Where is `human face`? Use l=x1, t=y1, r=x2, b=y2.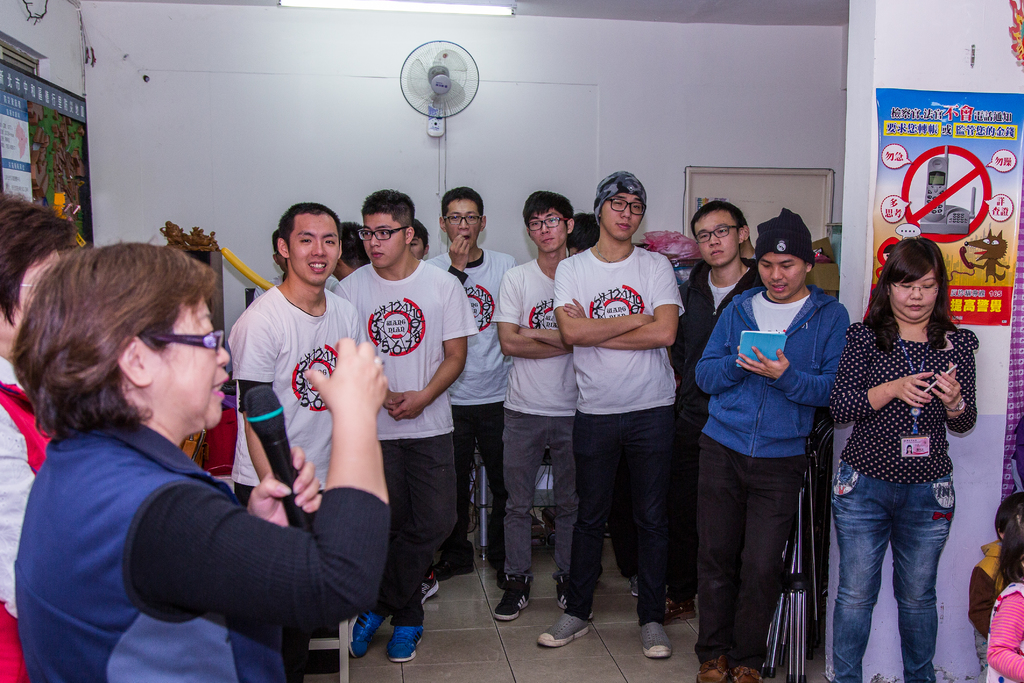
l=362, t=211, r=406, b=267.
